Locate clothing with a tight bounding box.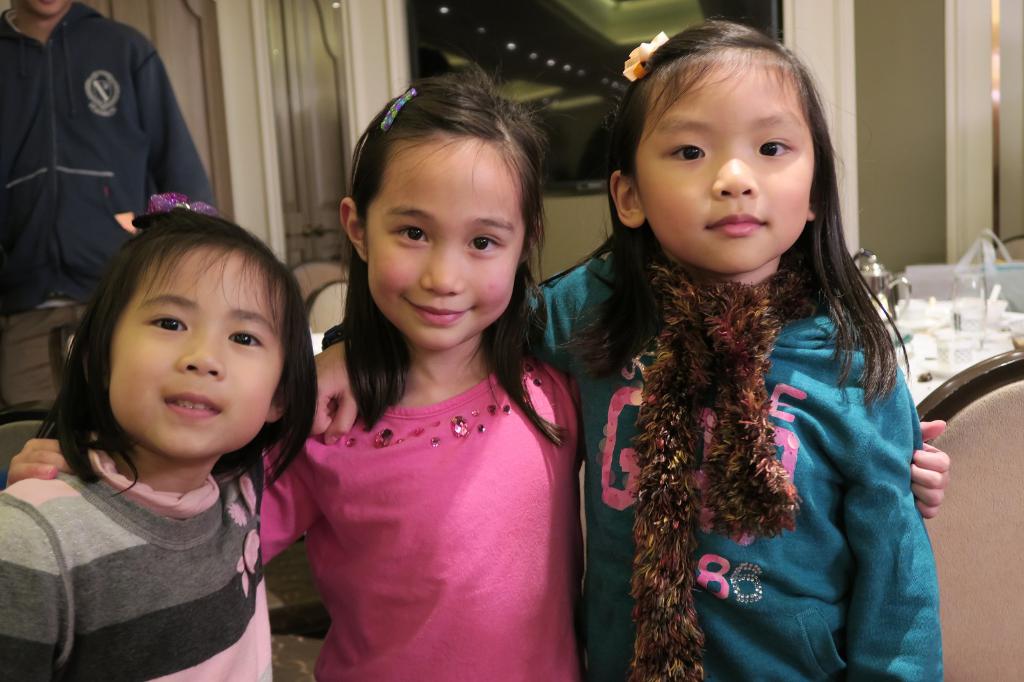
(255,388,596,681).
